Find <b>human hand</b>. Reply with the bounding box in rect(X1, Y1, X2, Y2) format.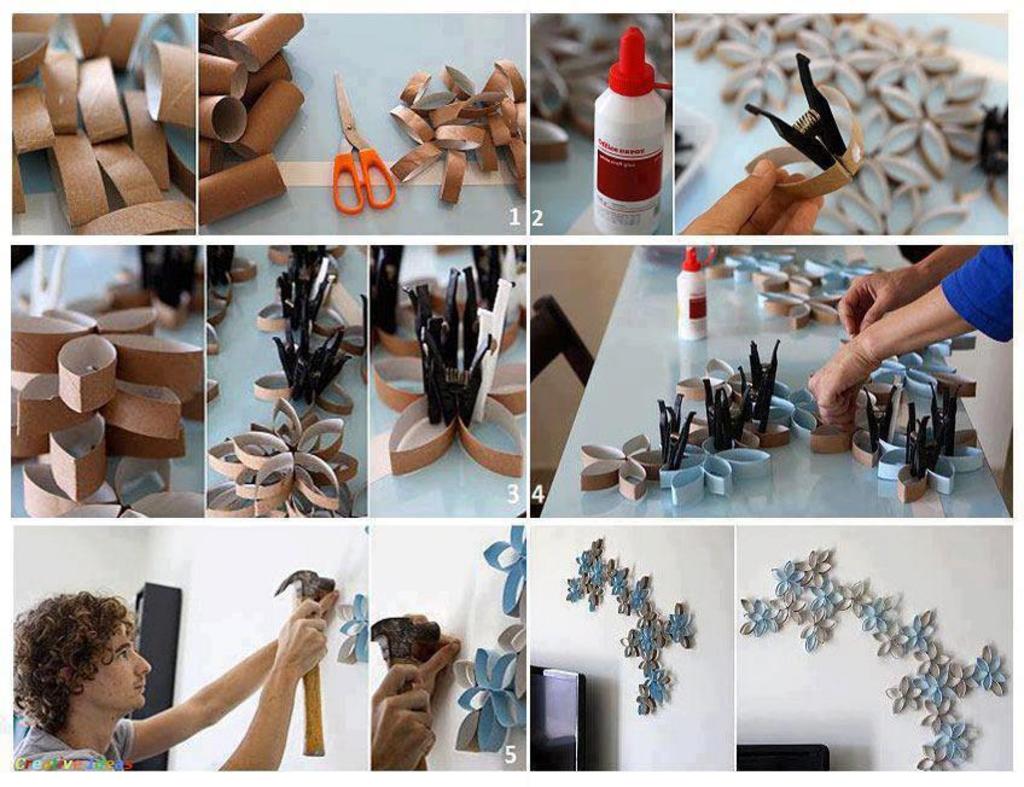
rect(245, 587, 326, 716).
